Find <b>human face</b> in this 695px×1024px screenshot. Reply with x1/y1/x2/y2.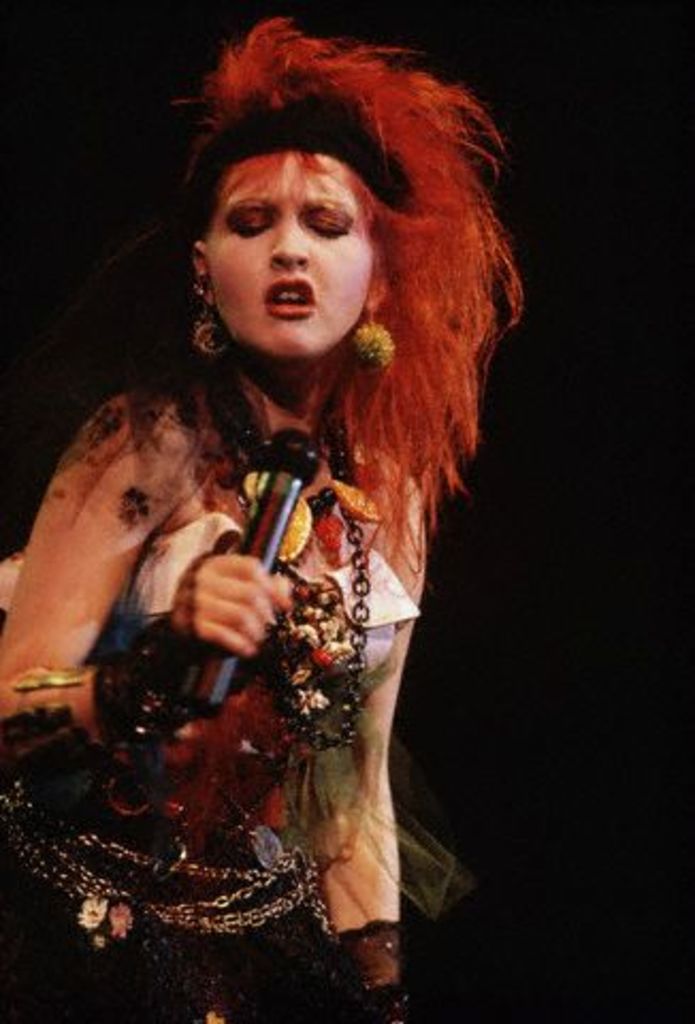
205/132/375/363.
